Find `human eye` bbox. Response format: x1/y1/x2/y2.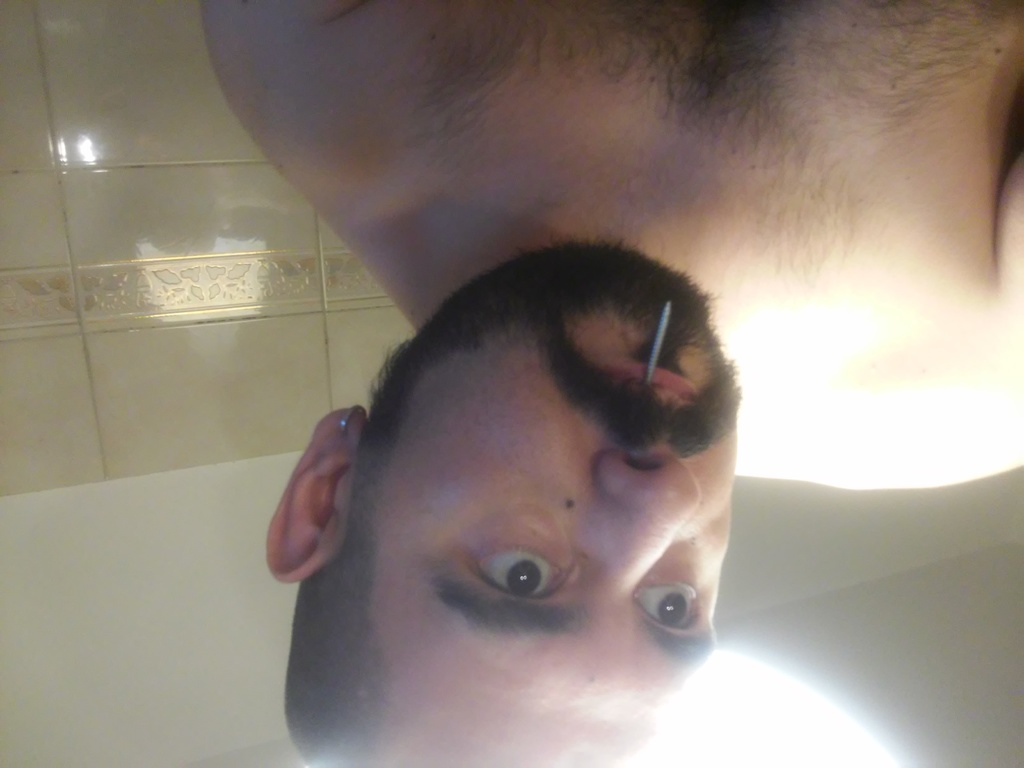
634/581/705/632.
